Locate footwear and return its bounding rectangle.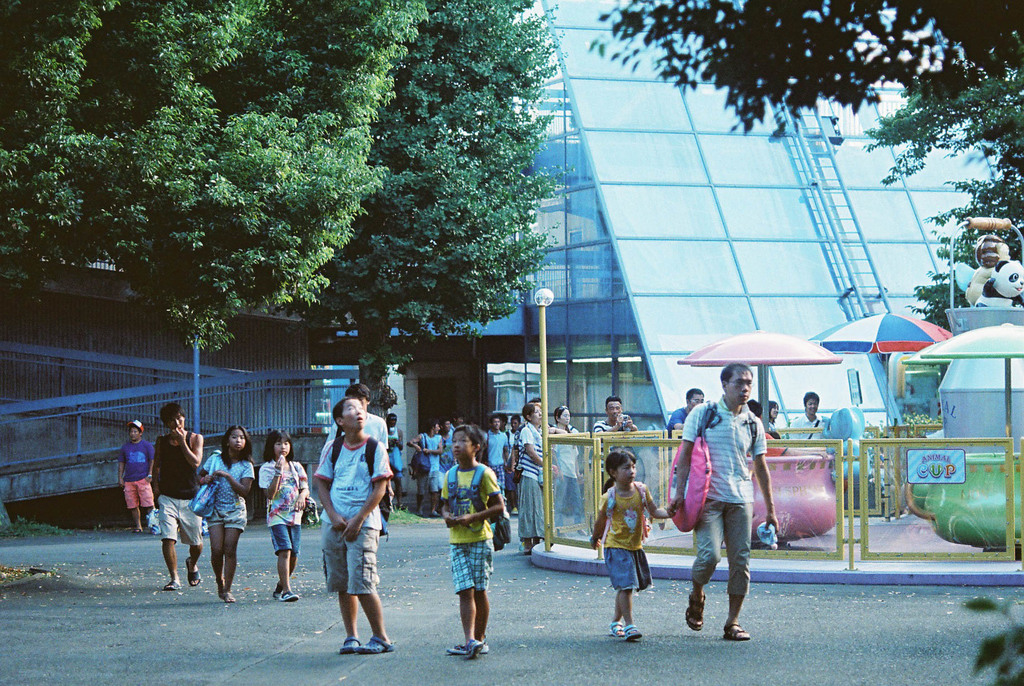
bbox=[607, 623, 622, 637].
